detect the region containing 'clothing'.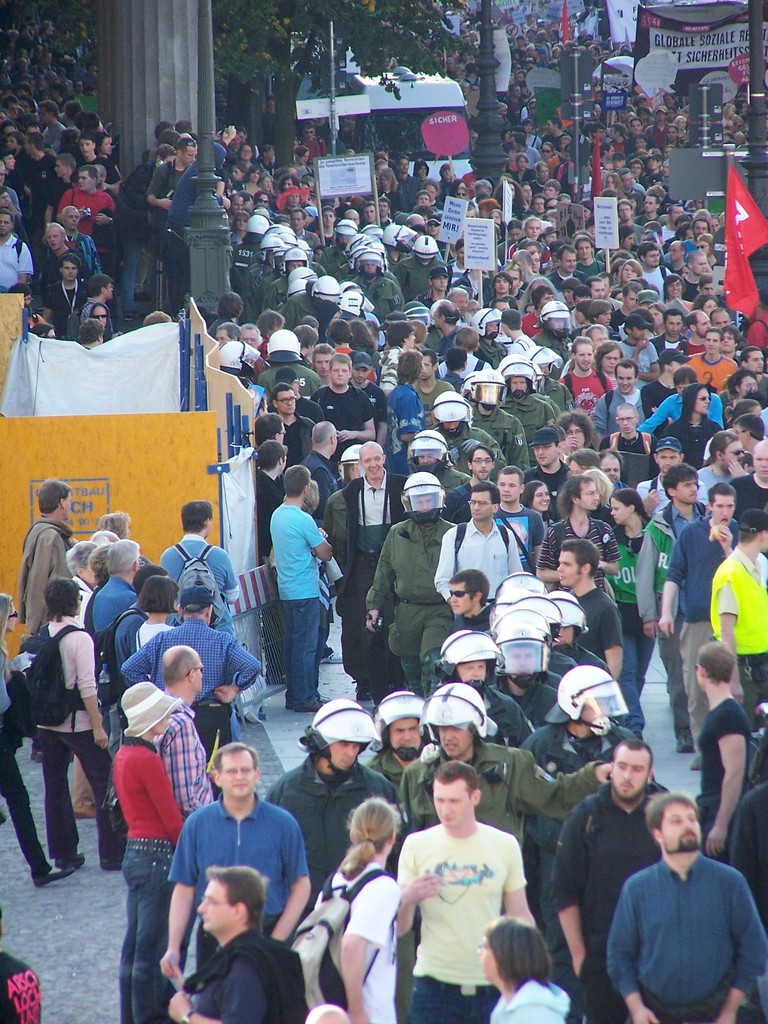
rect(371, 510, 442, 689).
